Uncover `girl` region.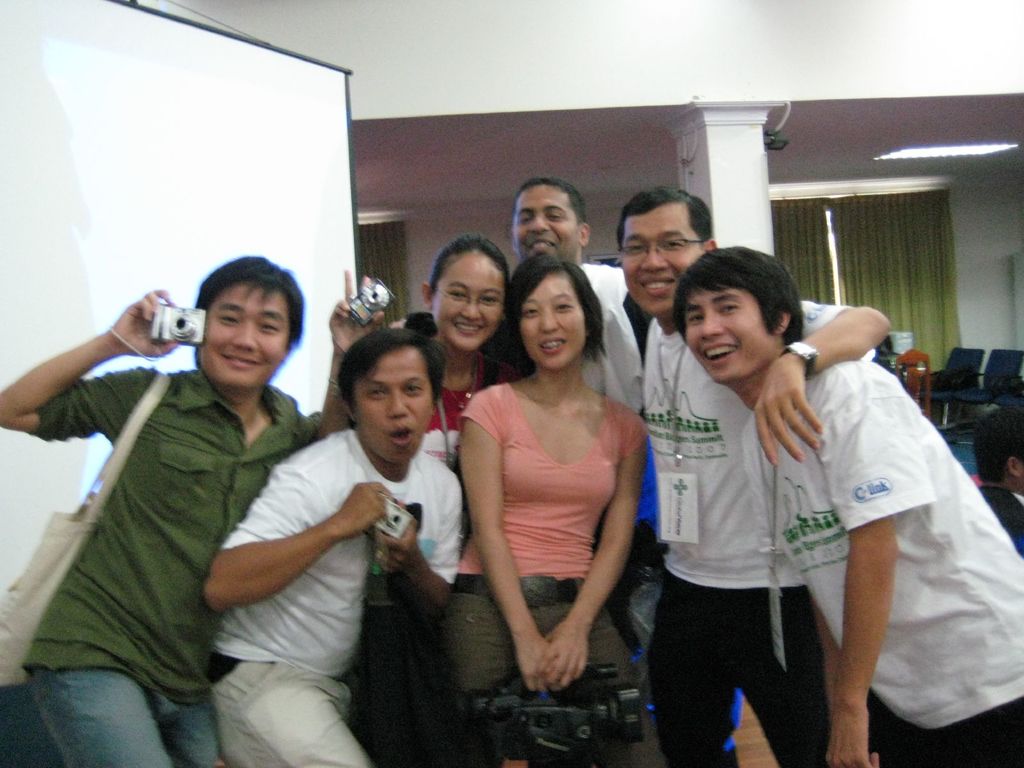
Uncovered: <bbox>315, 239, 515, 435</bbox>.
